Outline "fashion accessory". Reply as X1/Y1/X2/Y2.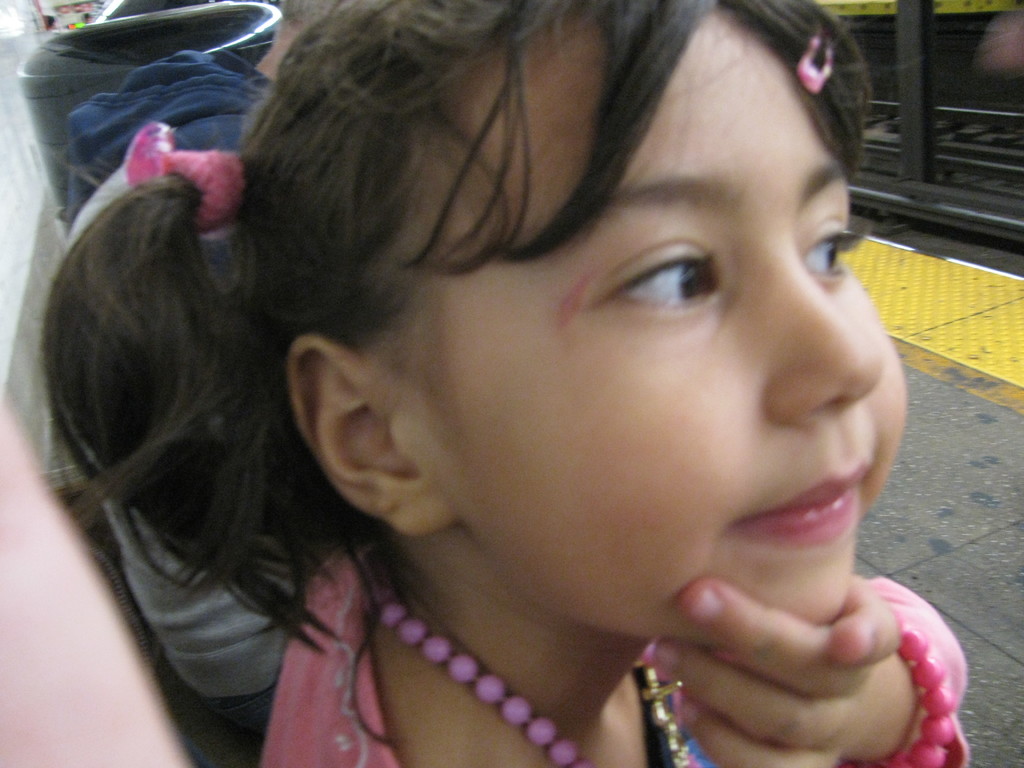
123/120/248/234.
